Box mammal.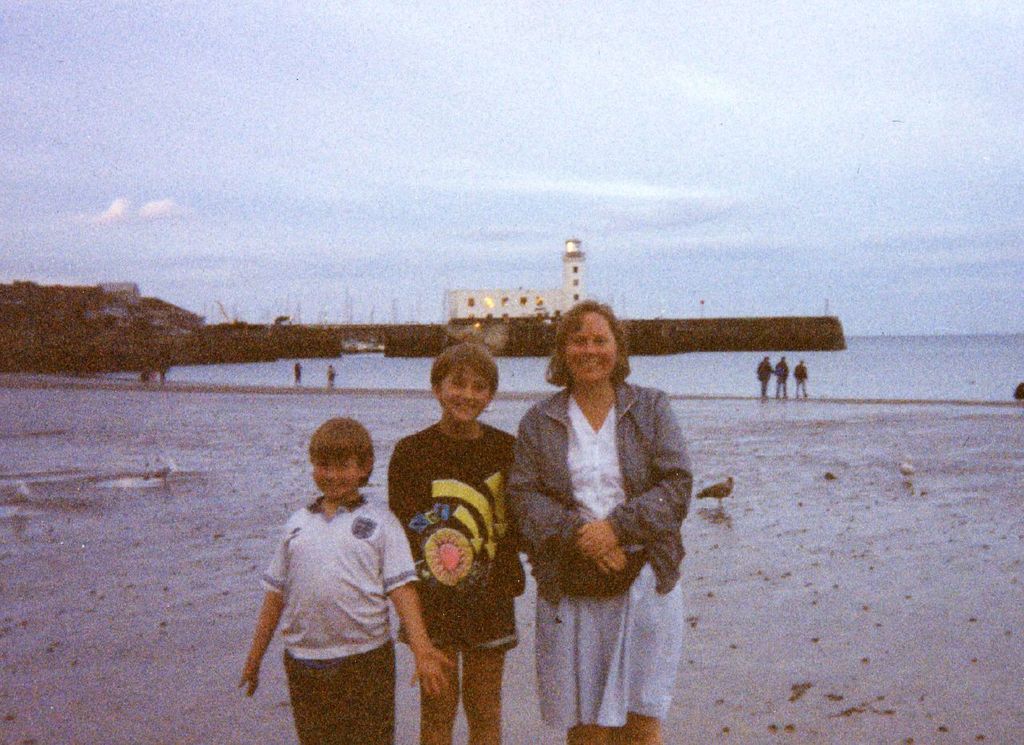
crop(327, 363, 334, 383).
